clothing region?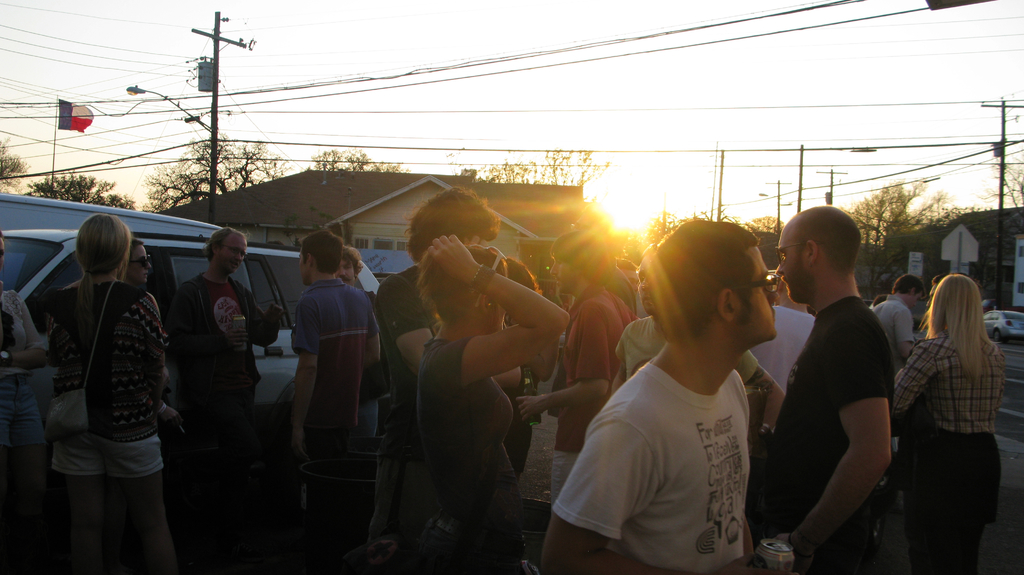
(left=867, top=290, right=922, bottom=348)
